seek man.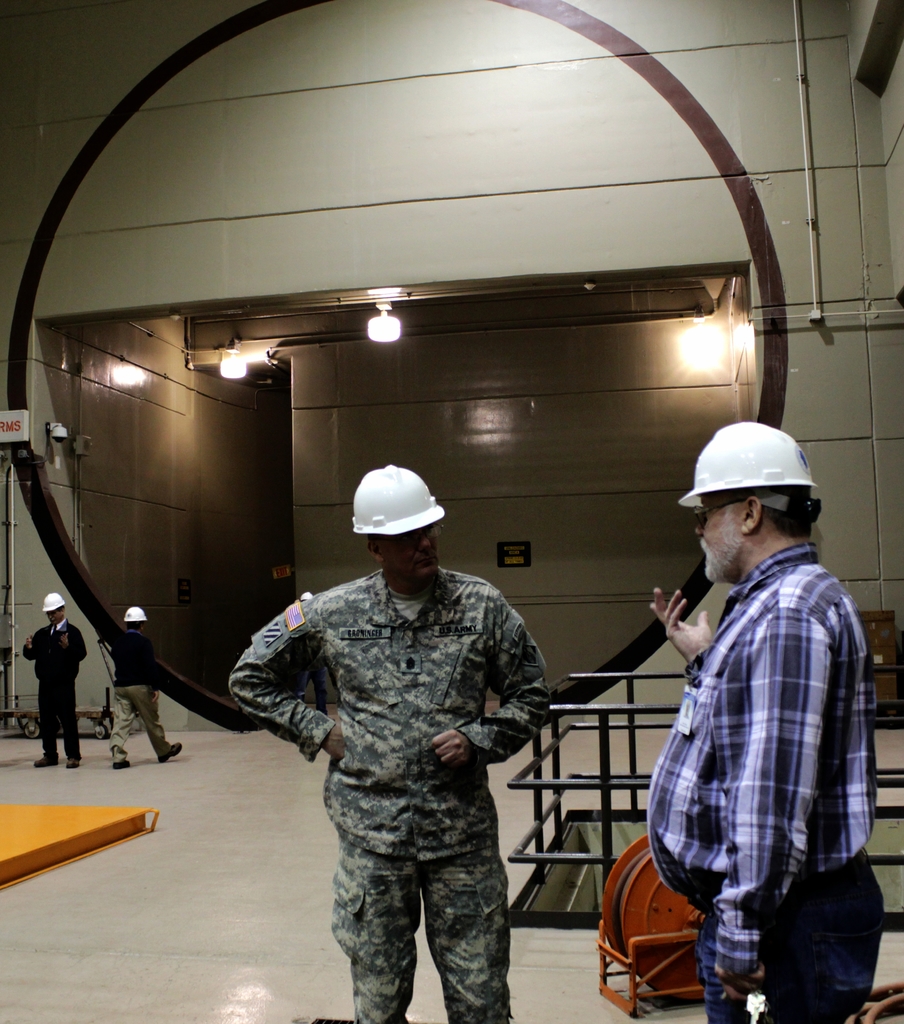
crop(108, 602, 182, 772).
